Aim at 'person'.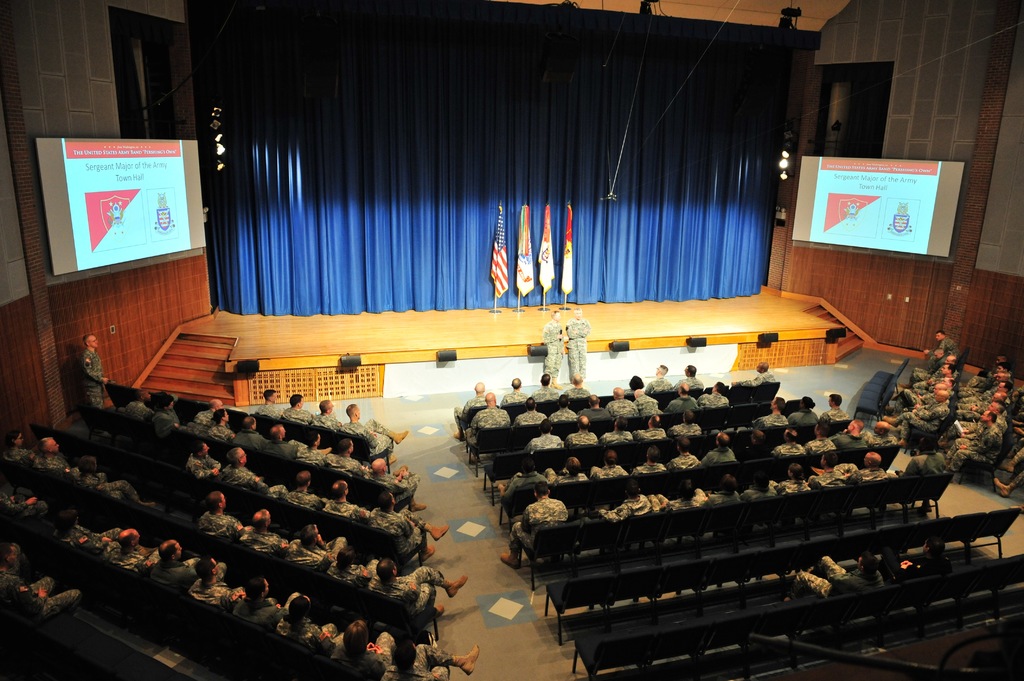
Aimed at rect(280, 395, 312, 427).
